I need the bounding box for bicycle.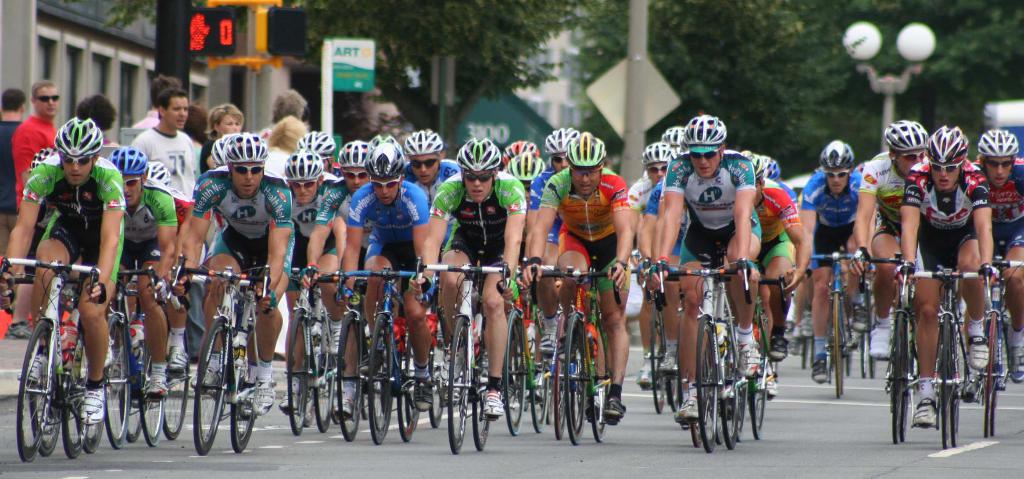
Here it is: 81/268/163/457.
